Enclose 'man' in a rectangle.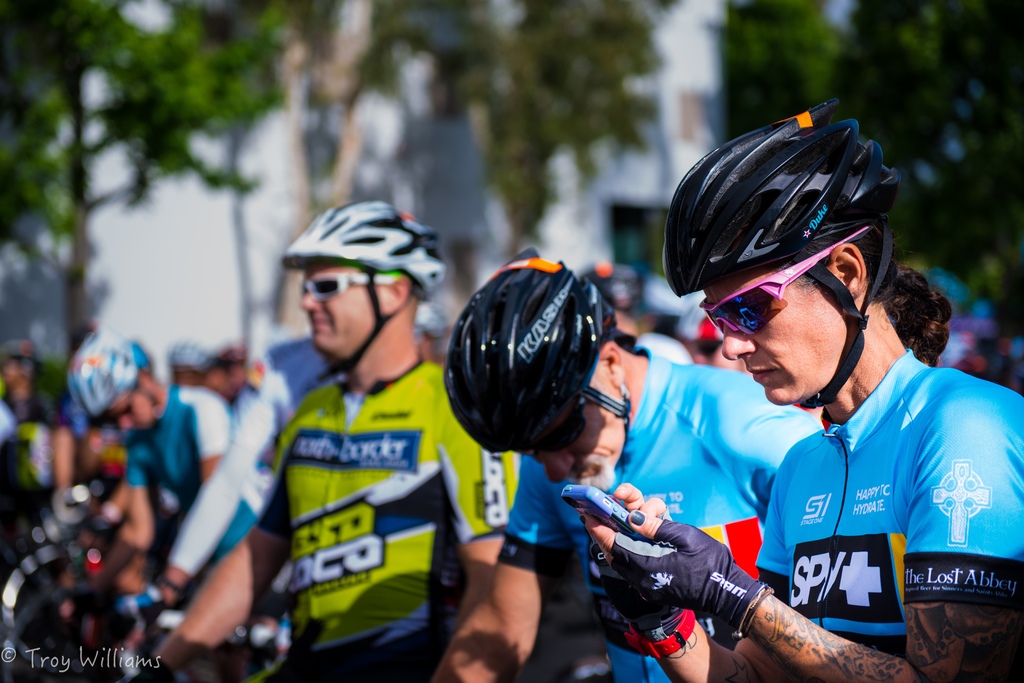
435 248 825 682.
